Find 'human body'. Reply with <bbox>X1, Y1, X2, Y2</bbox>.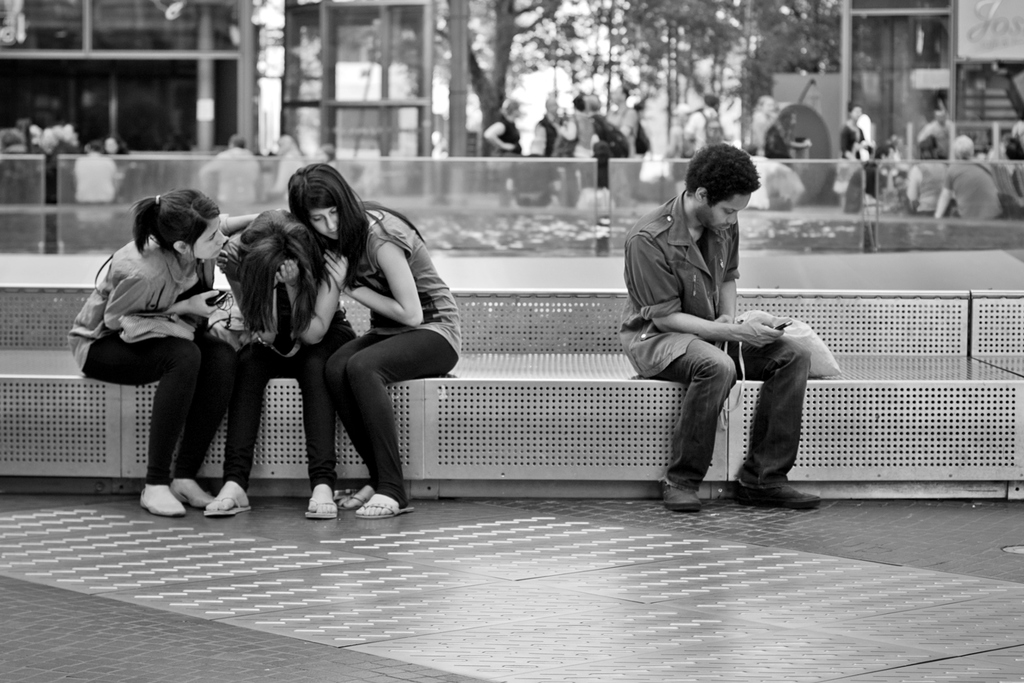
<bbox>678, 91, 728, 155</bbox>.
